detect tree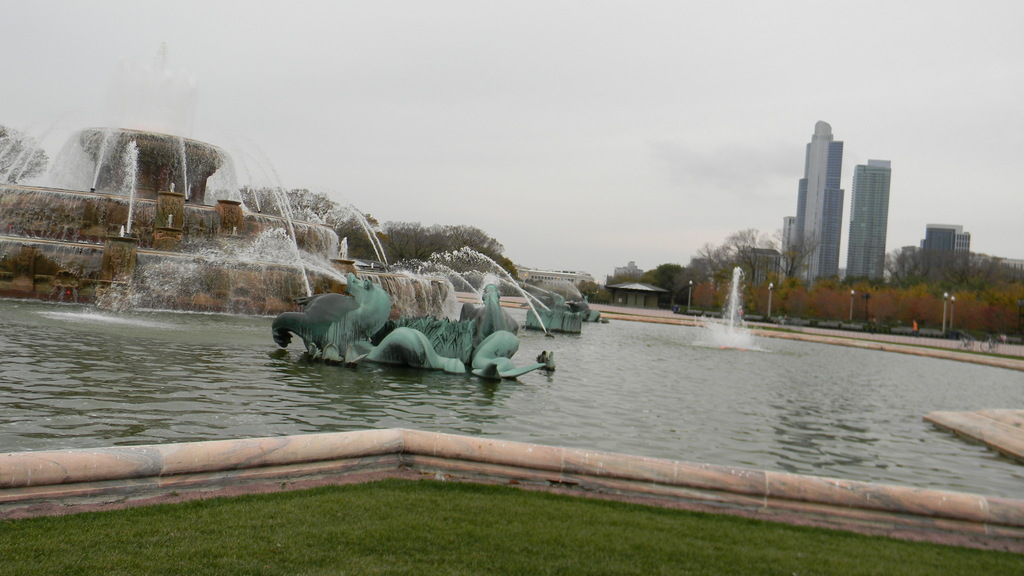
bbox(270, 185, 354, 225)
